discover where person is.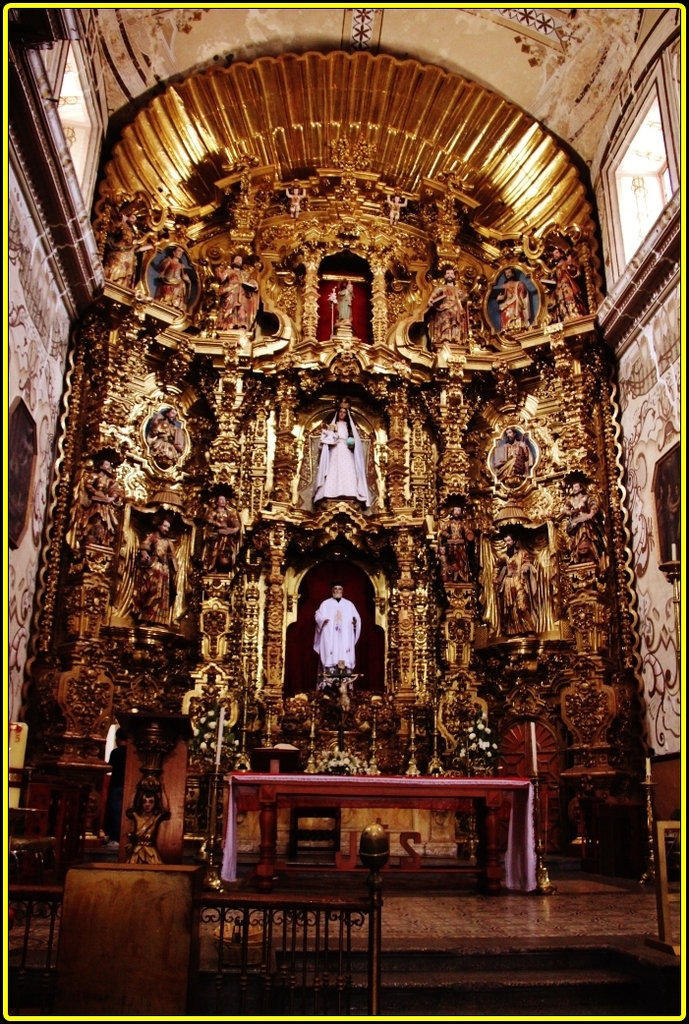
Discovered at BBox(127, 787, 171, 867).
